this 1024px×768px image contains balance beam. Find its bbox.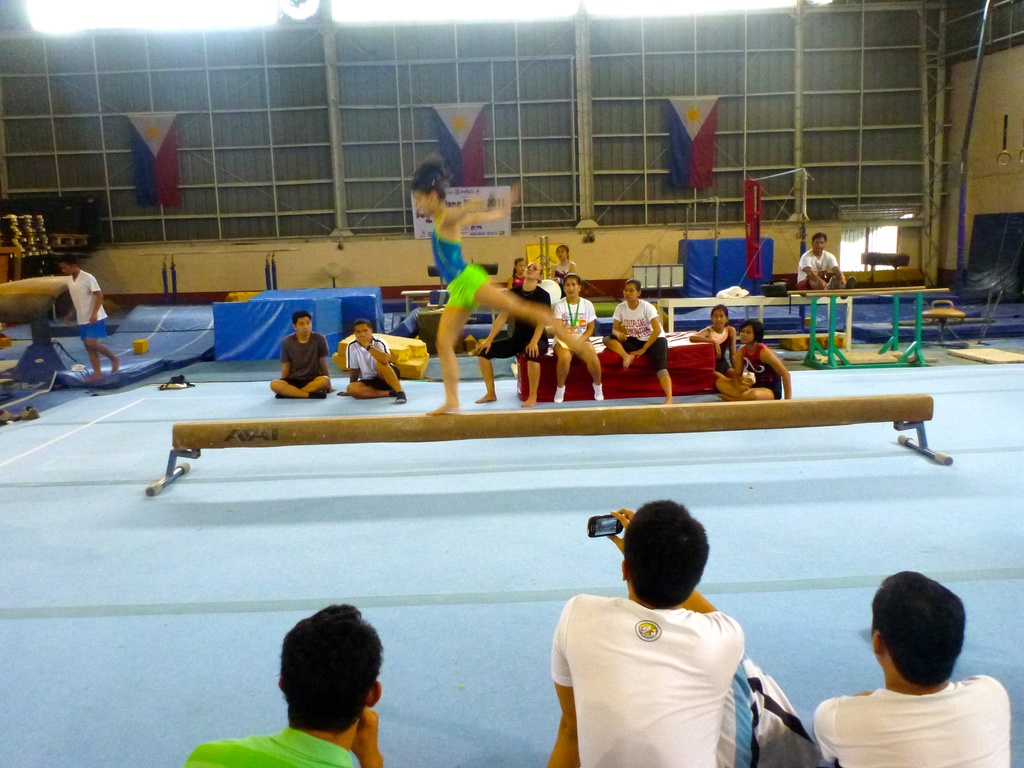
173:390:935:448.
